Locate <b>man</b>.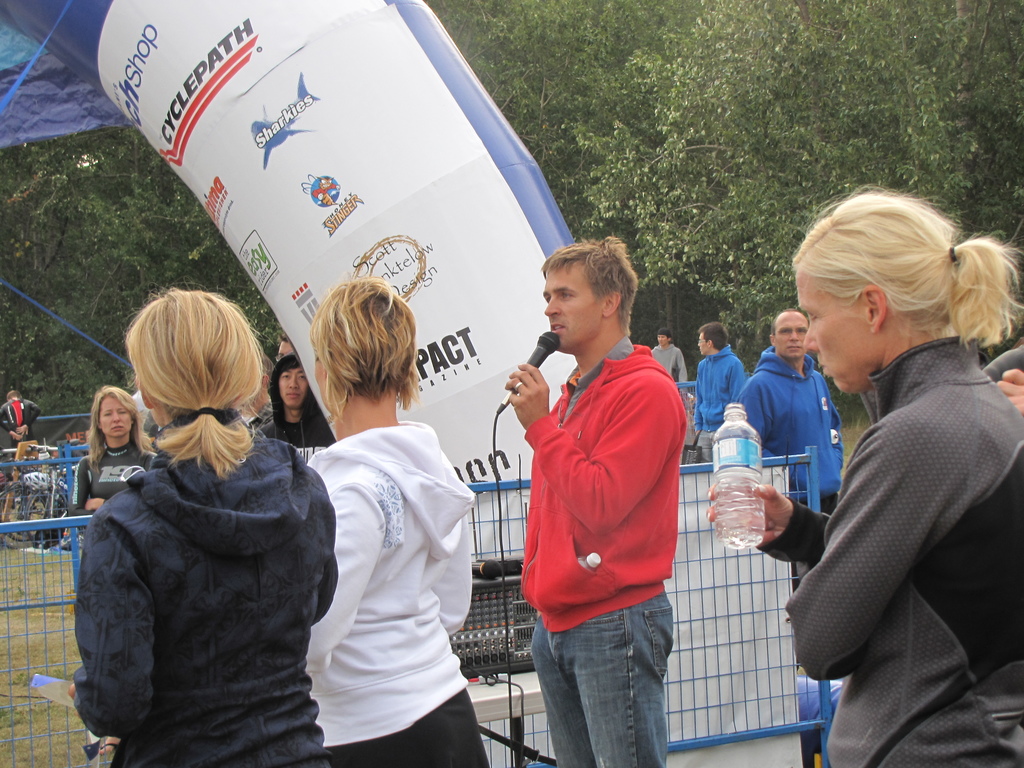
Bounding box: (692,321,745,468).
